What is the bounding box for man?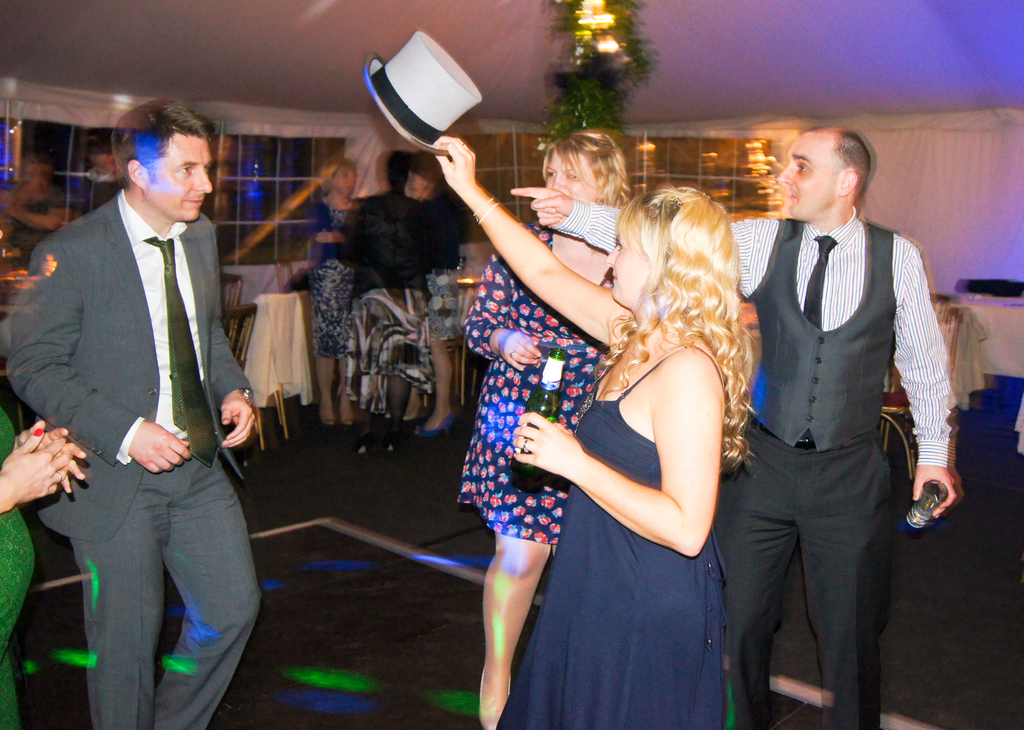
<bbox>13, 55, 265, 715</bbox>.
